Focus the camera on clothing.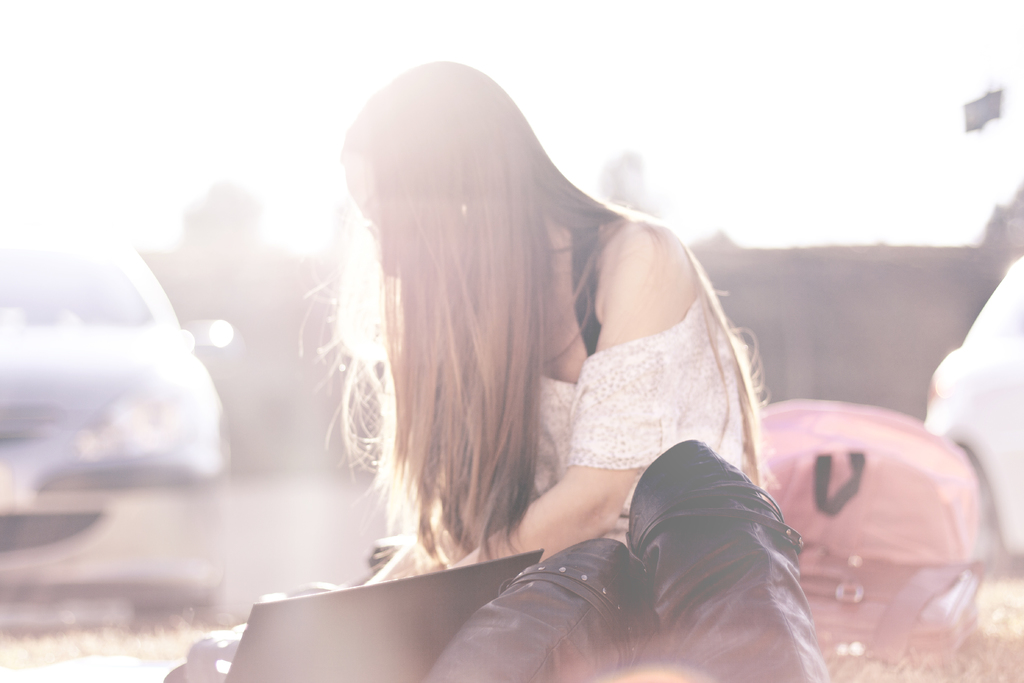
Focus region: 435,221,819,682.
